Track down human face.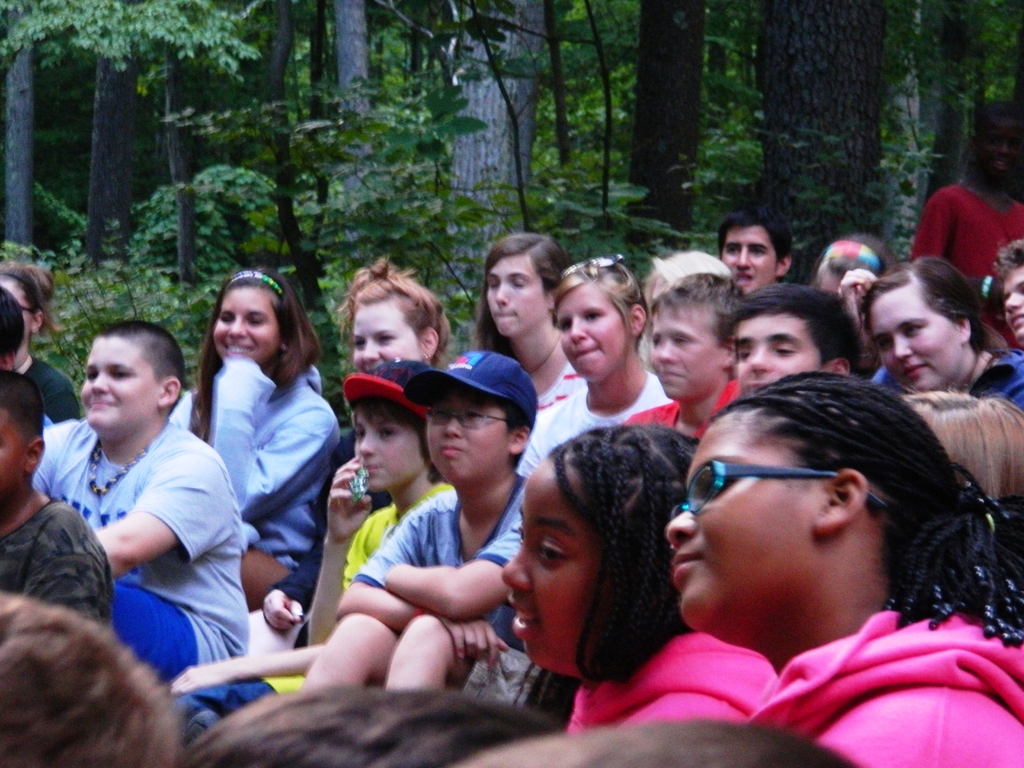
Tracked to 870 289 955 394.
